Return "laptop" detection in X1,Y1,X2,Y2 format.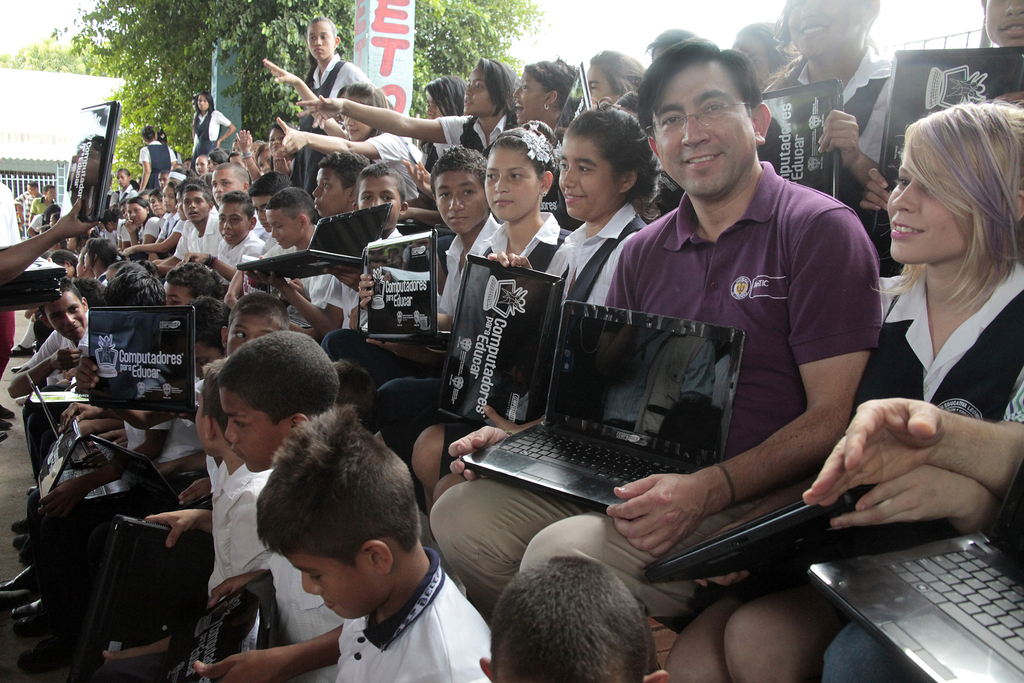
89,305,198,407.
